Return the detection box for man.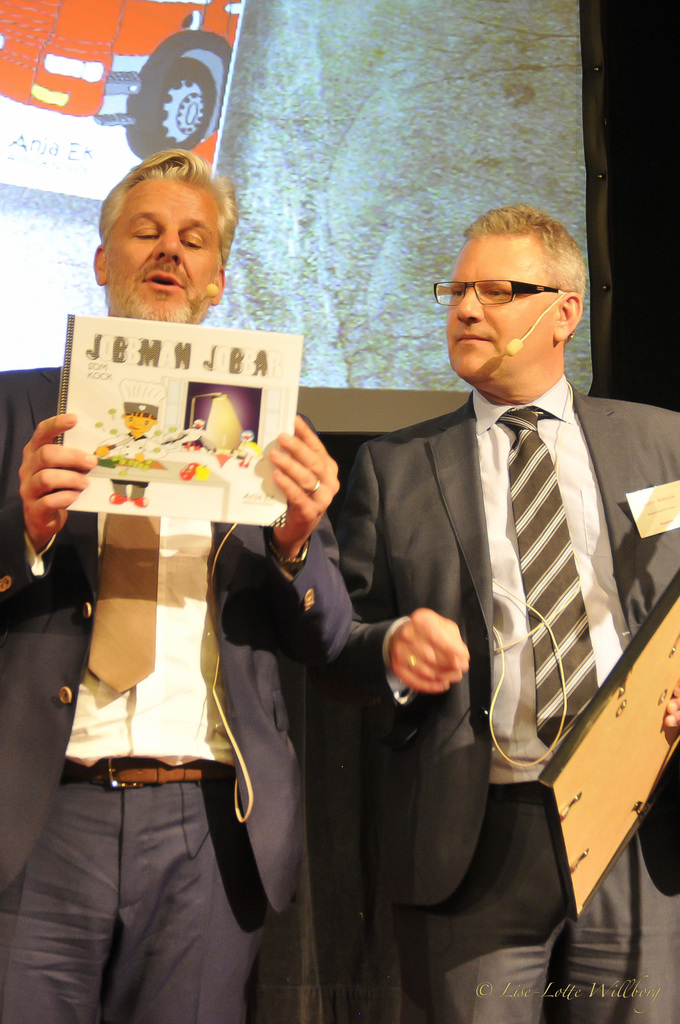
BBox(0, 149, 346, 1023).
